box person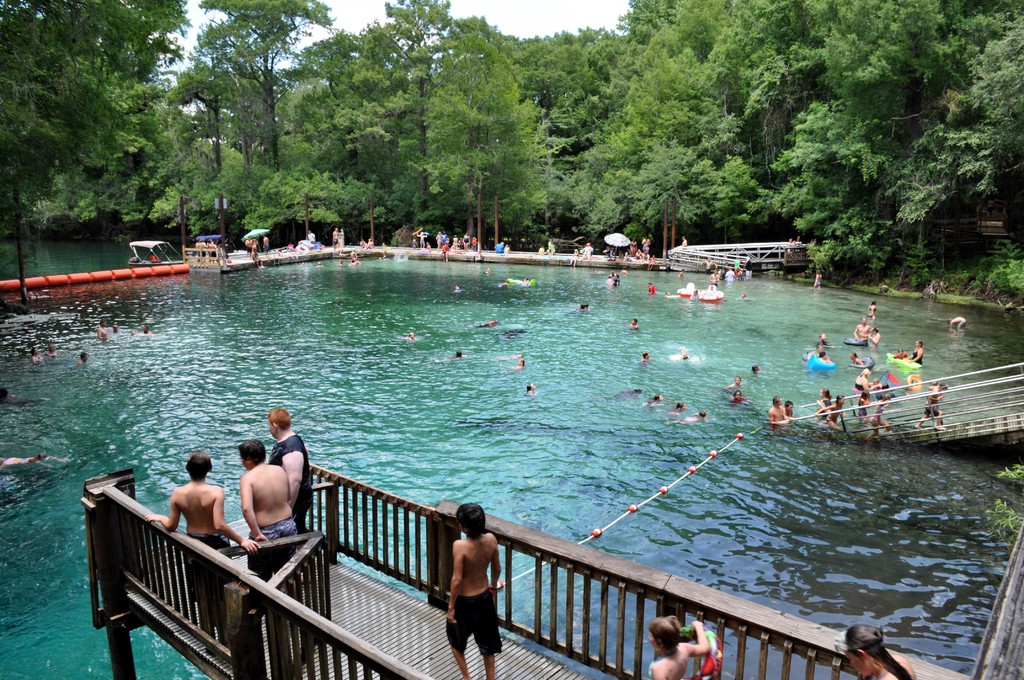
BBox(111, 321, 119, 332)
